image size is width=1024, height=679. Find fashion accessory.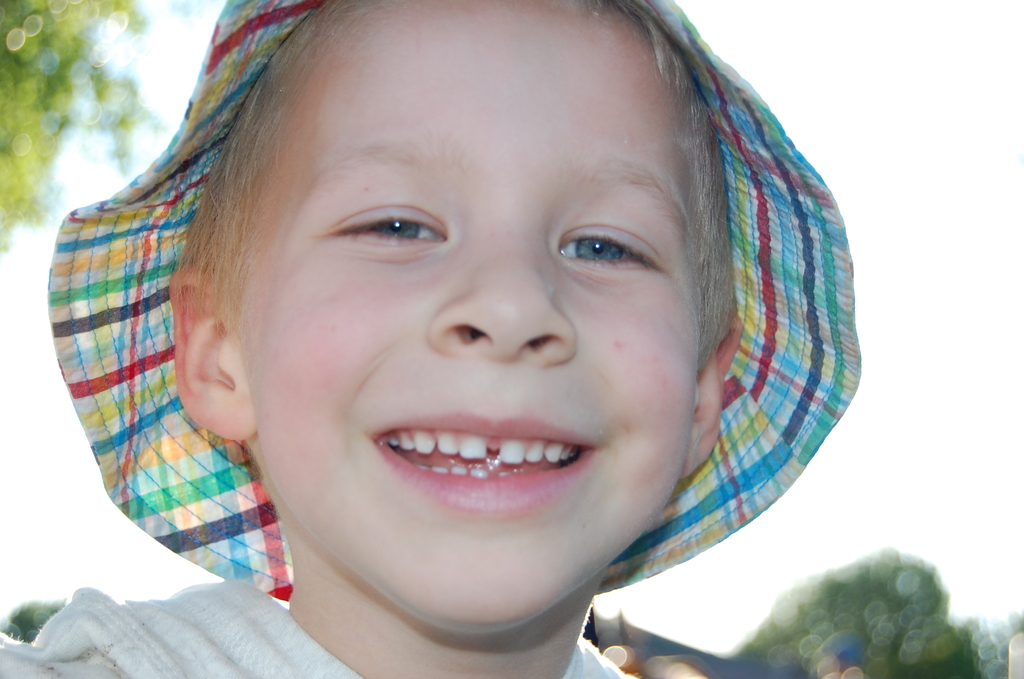
select_region(45, 0, 859, 601).
